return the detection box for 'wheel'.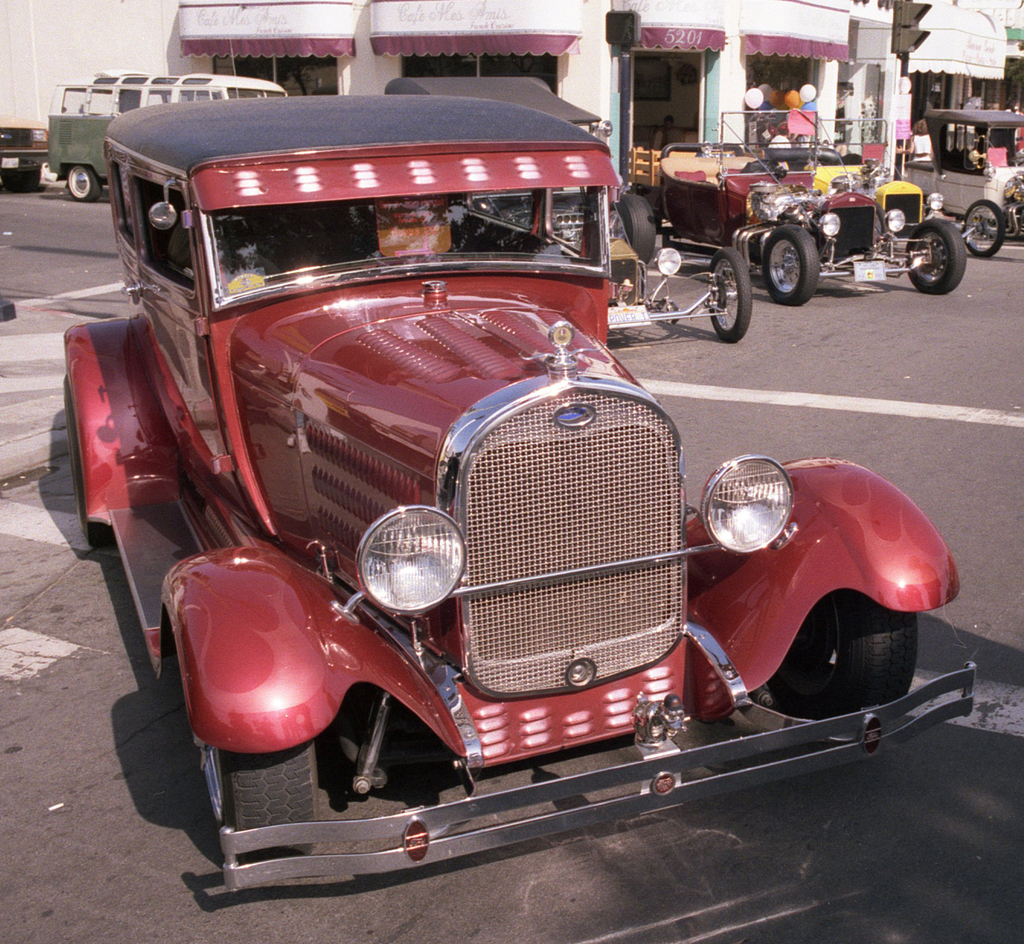
[x1=709, y1=251, x2=756, y2=344].
